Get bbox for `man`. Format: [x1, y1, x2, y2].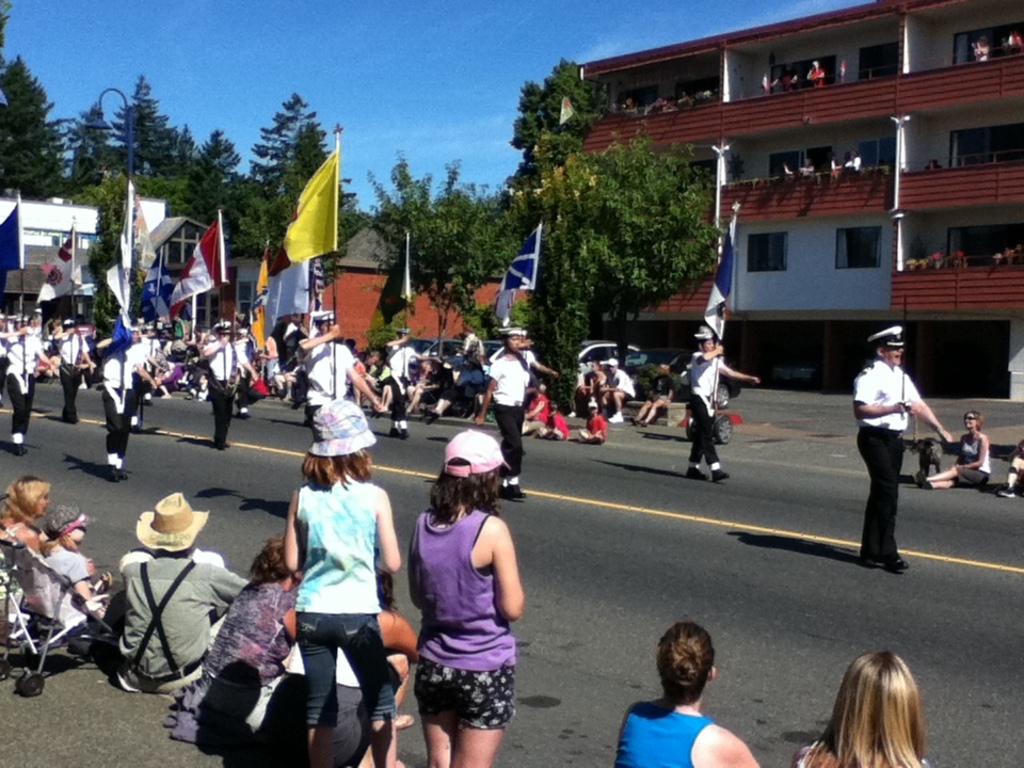
[119, 491, 261, 705].
